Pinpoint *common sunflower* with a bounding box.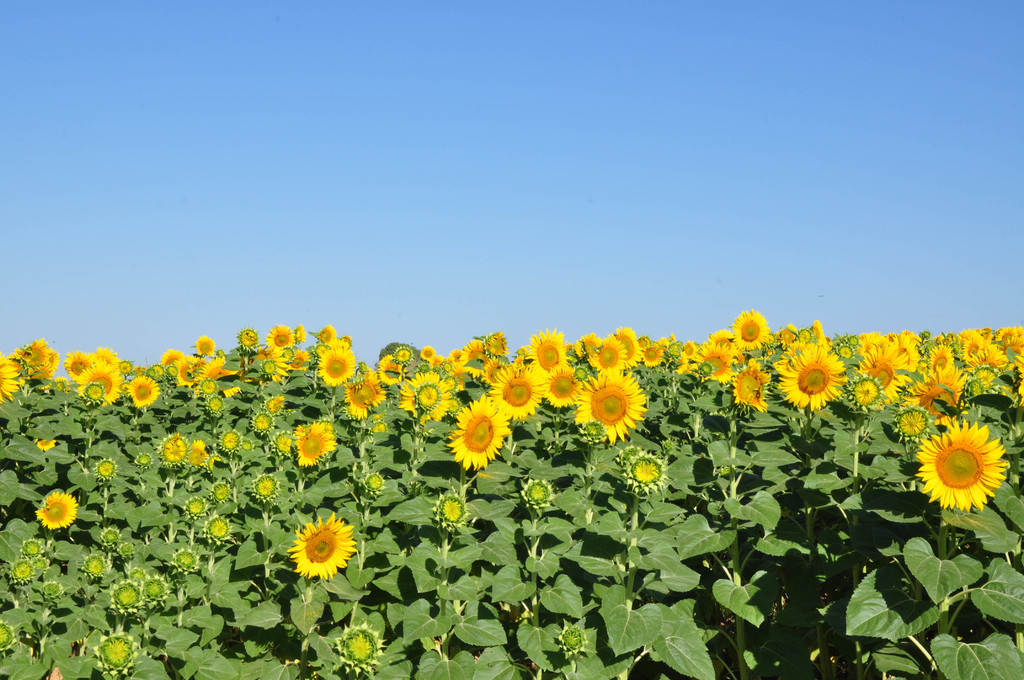
{"x1": 316, "y1": 345, "x2": 363, "y2": 391}.
